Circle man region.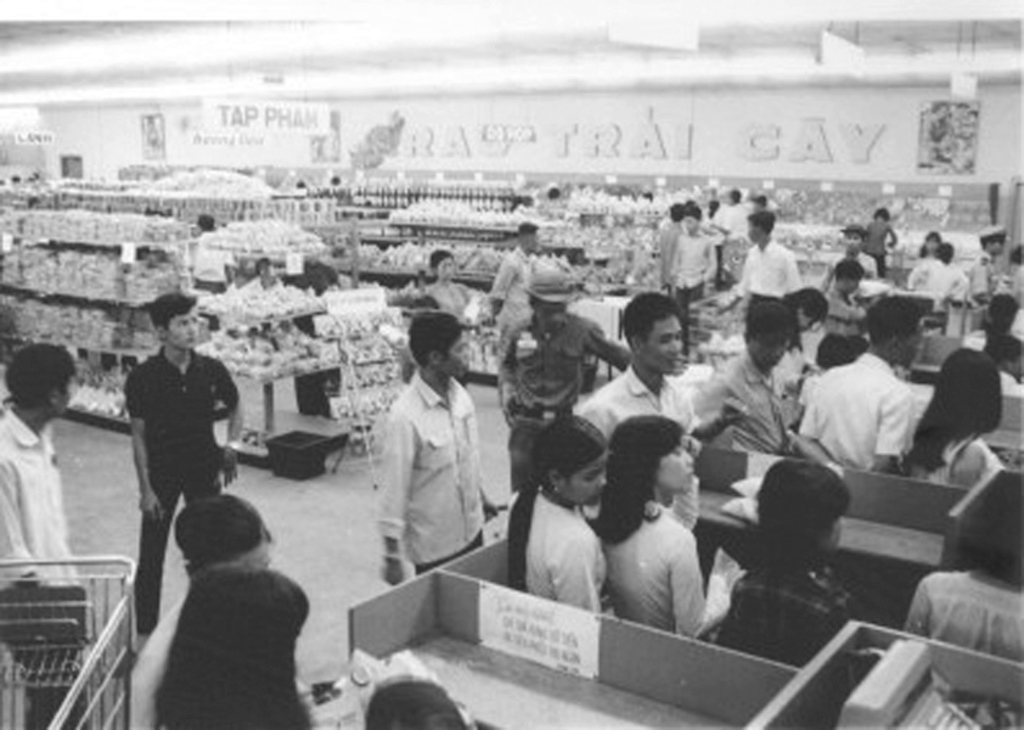
Region: bbox=(966, 225, 1011, 304).
